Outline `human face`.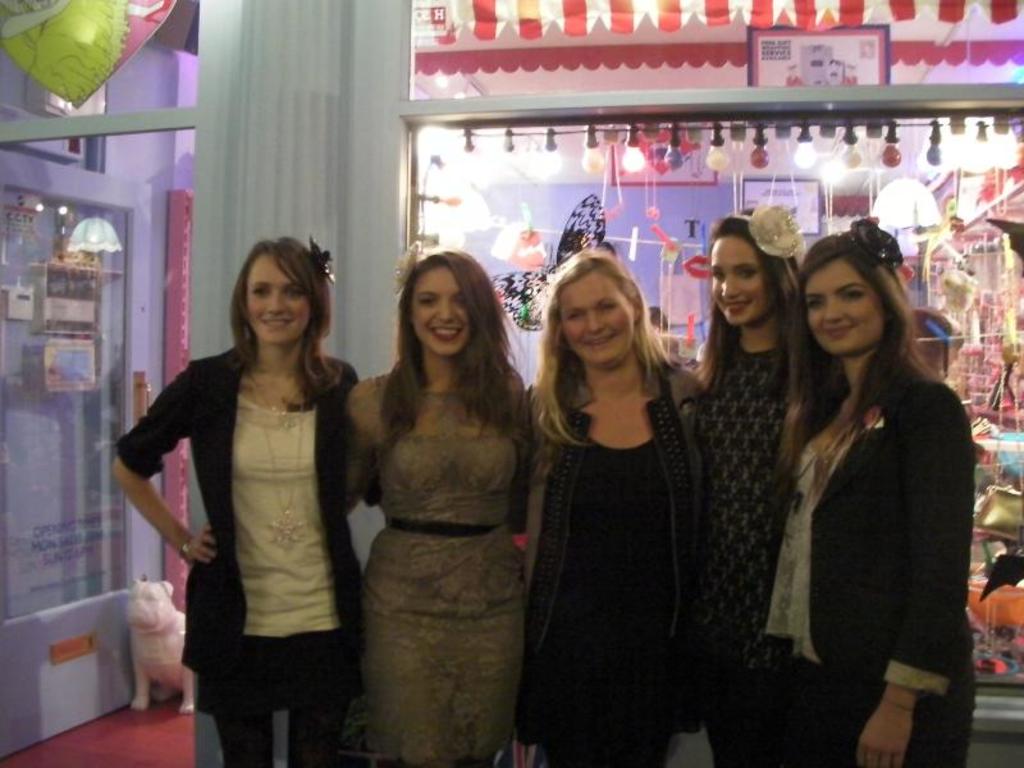
Outline: rect(412, 264, 475, 357).
